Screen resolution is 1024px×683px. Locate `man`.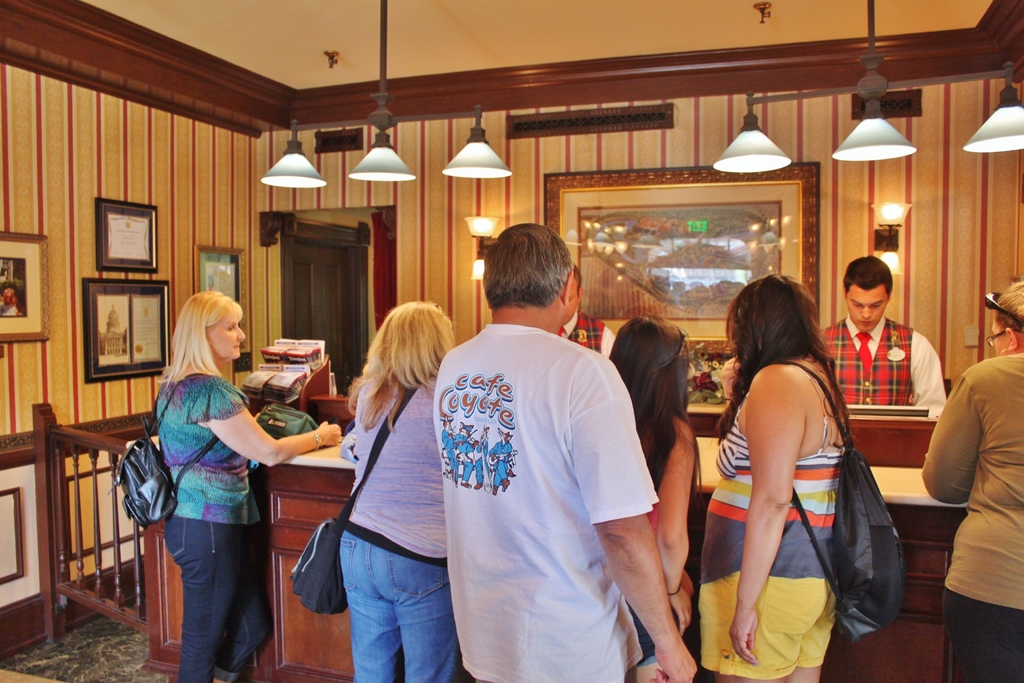
836 253 943 422.
